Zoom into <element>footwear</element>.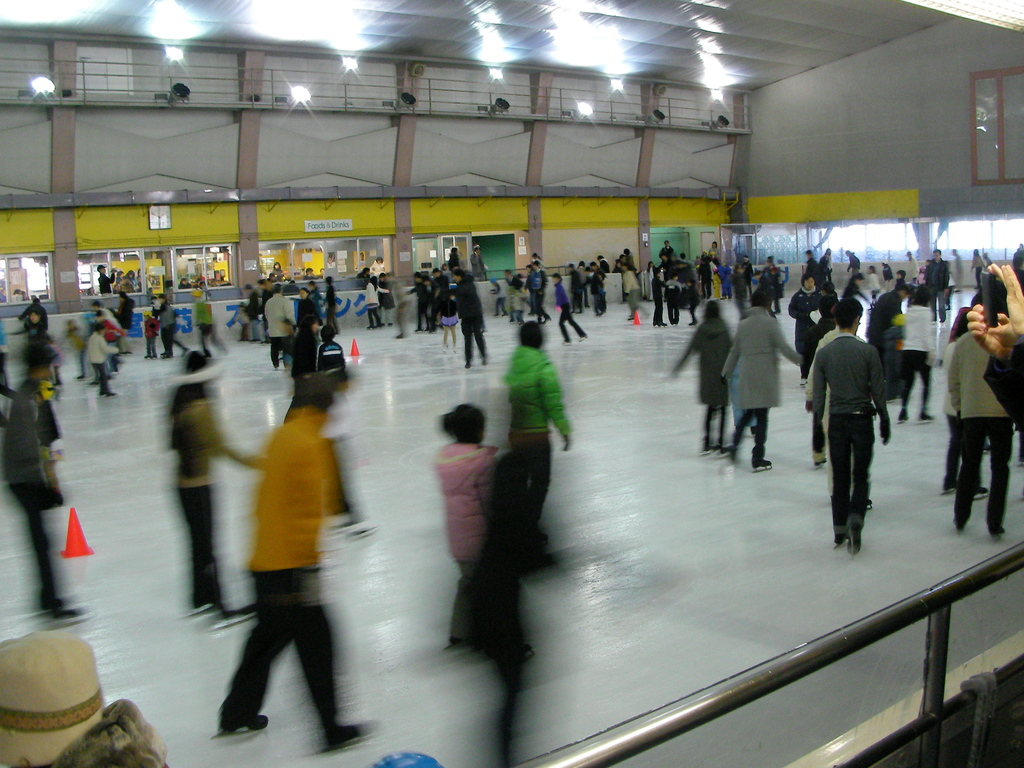
Zoom target: 845 521 863 556.
